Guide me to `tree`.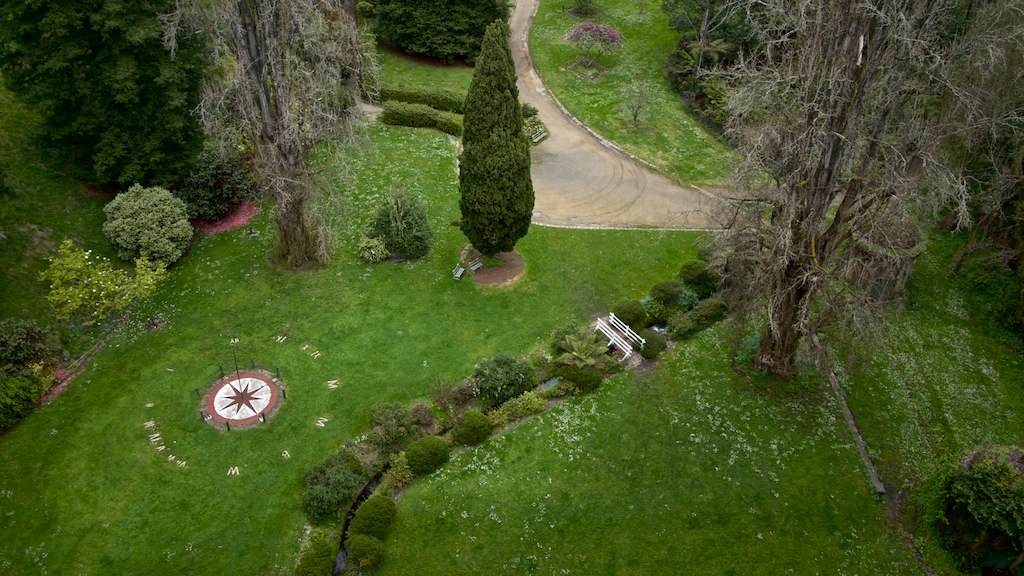
Guidance: bbox=(0, 0, 254, 229).
